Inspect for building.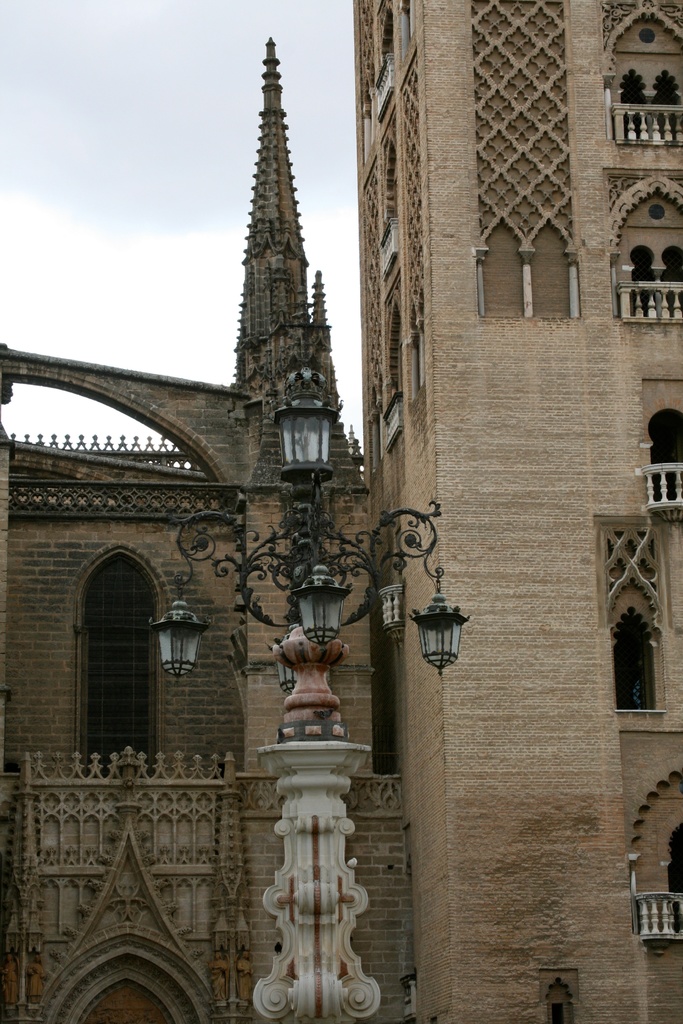
Inspection: 350, 1, 682, 1023.
